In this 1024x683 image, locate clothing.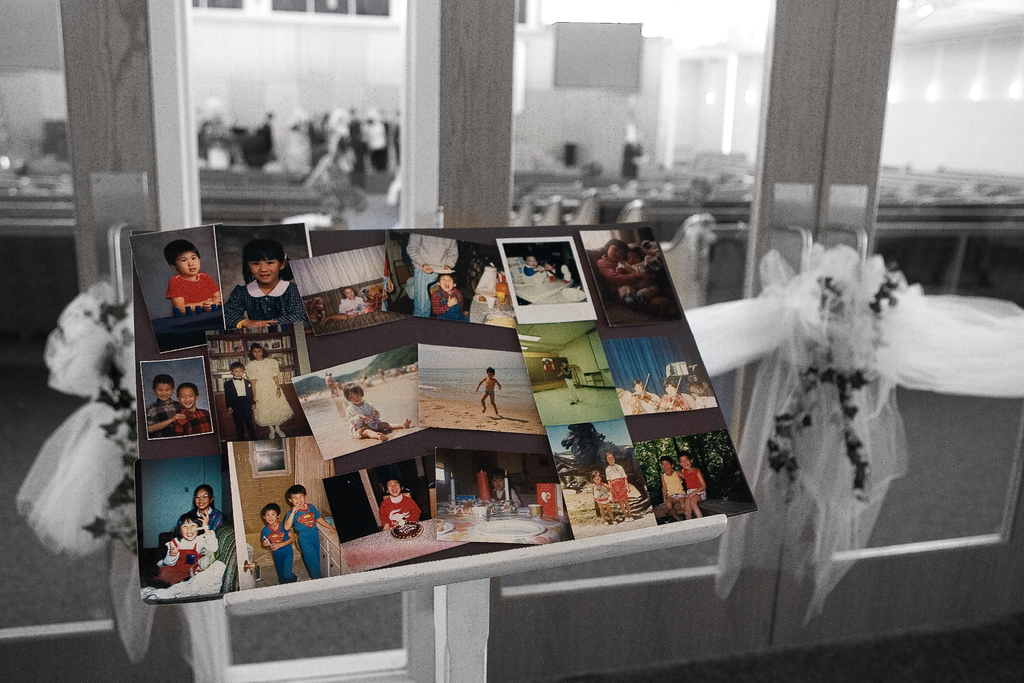
Bounding box: (170,273,218,307).
